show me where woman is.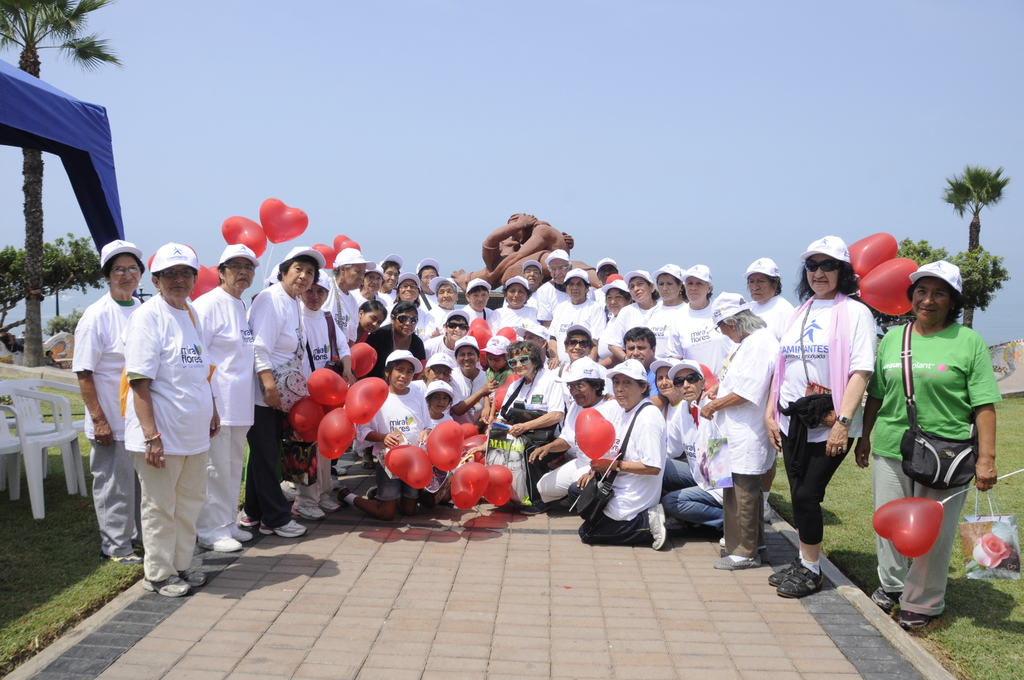
woman is at <bbox>504, 257, 544, 307</bbox>.
